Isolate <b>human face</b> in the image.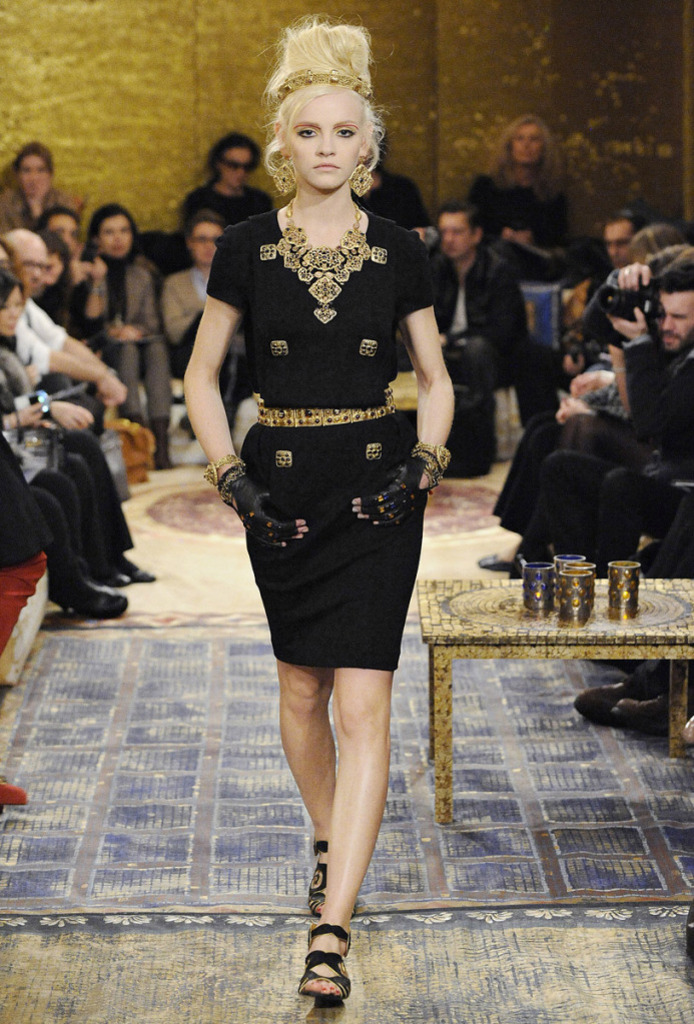
Isolated region: [24, 154, 45, 193].
